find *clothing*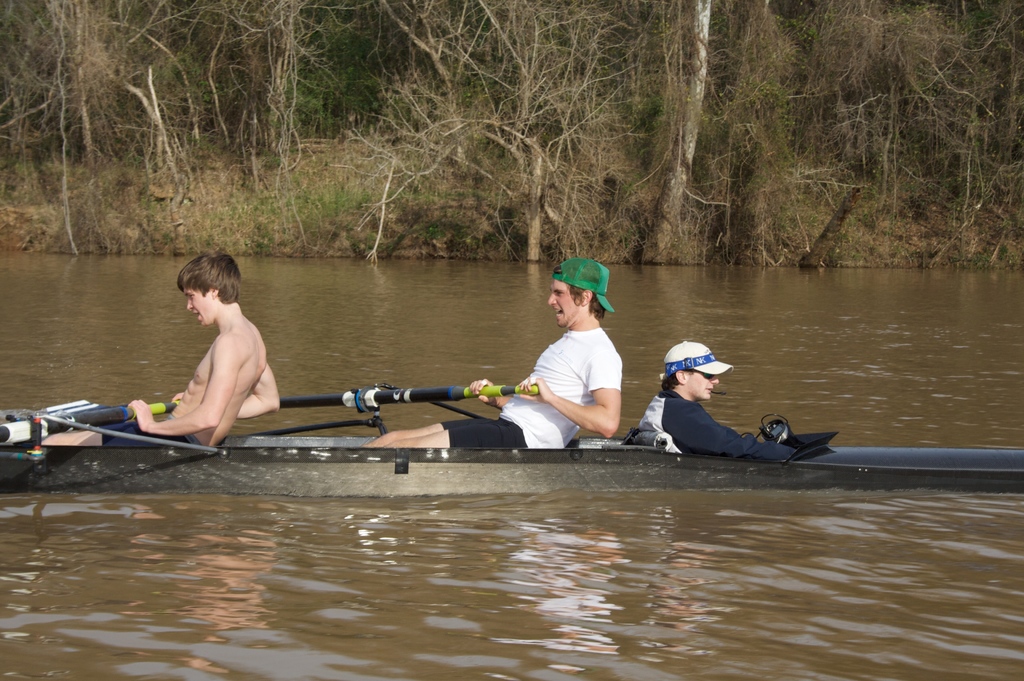
[440,325,620,456]
